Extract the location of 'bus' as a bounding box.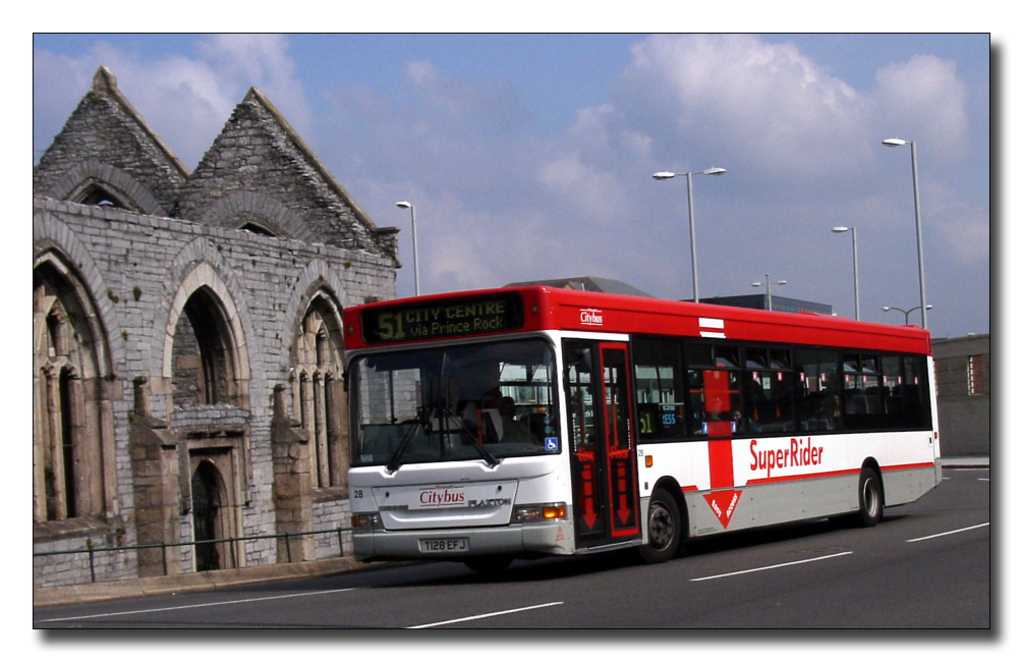
[left=340, top=273, right=944, bottom=565].
